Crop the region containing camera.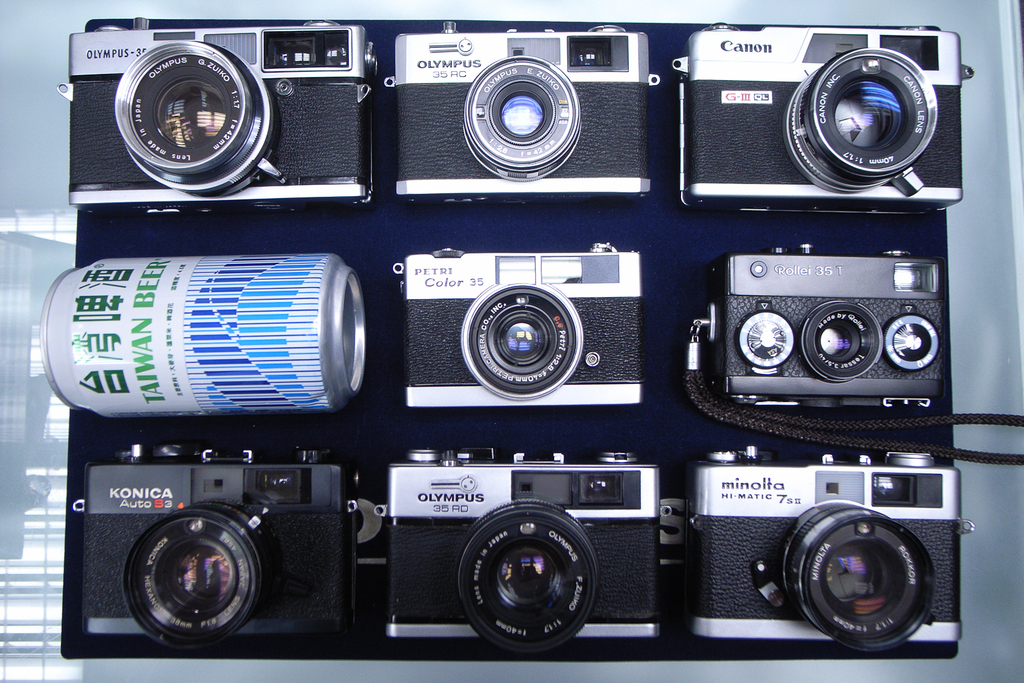
Crop region: bbox=[383, 19, 662, 209].
